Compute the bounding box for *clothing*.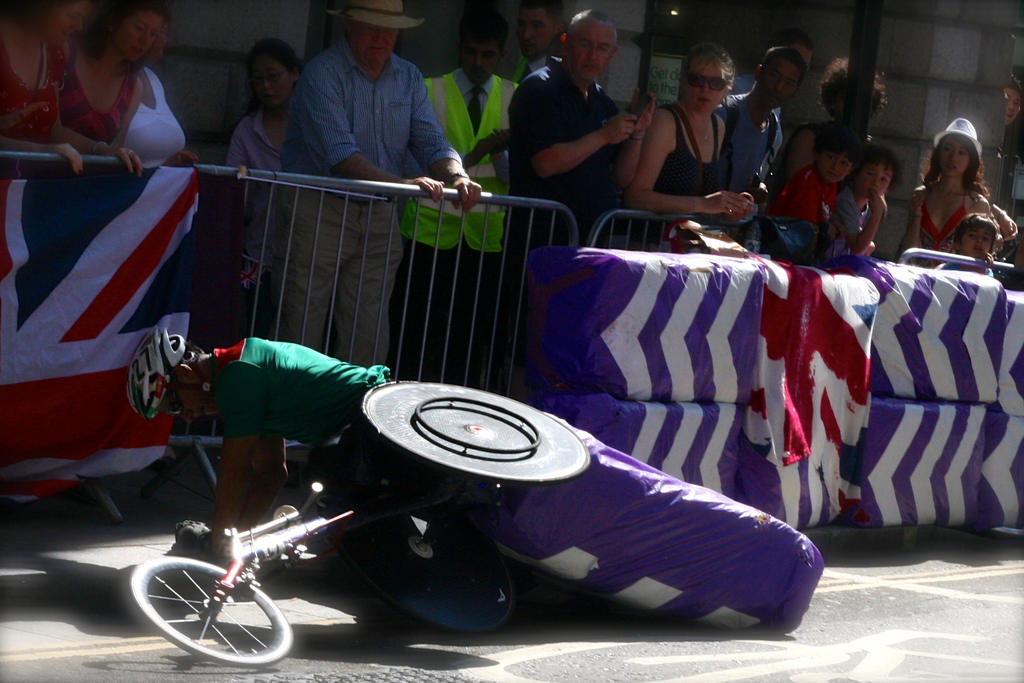
select_region(398, 66, 540, 418).
